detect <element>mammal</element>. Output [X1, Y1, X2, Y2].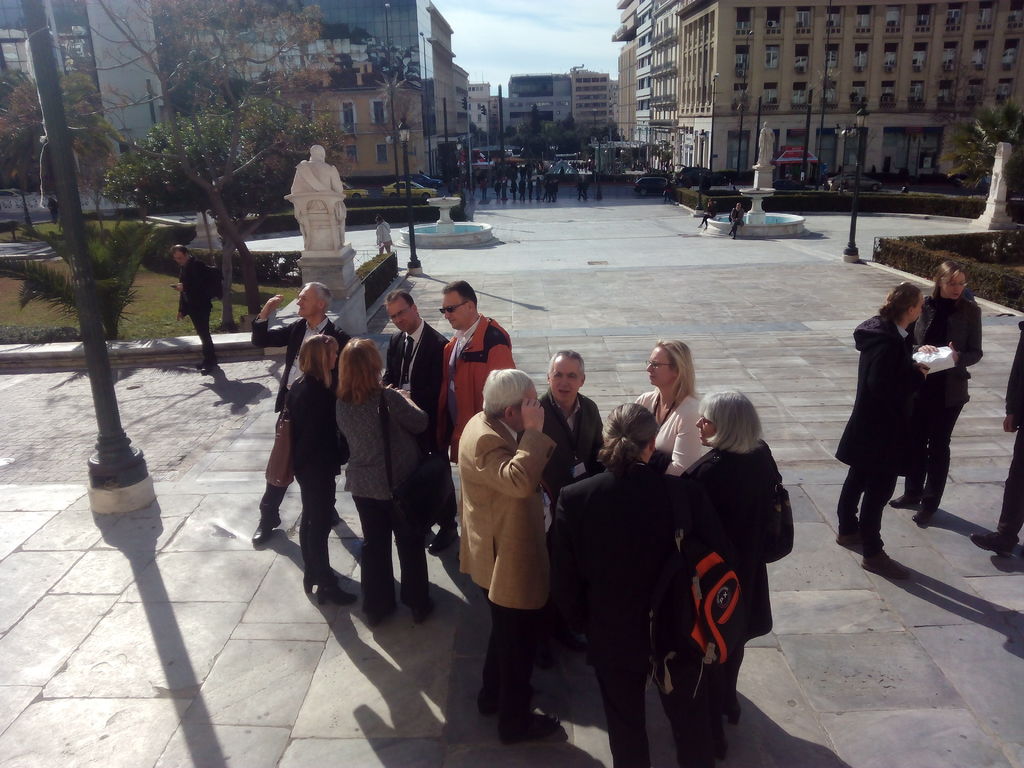
[662, 179, 671, 204].
